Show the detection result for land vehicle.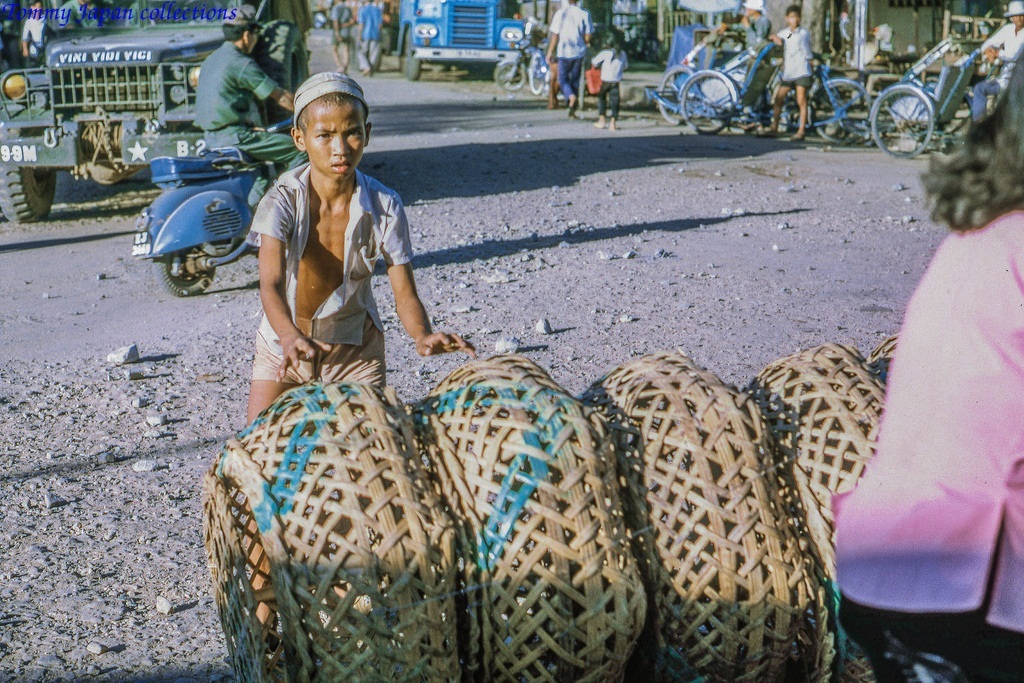
x1=0 y1=0 x2=312 y2=224.
